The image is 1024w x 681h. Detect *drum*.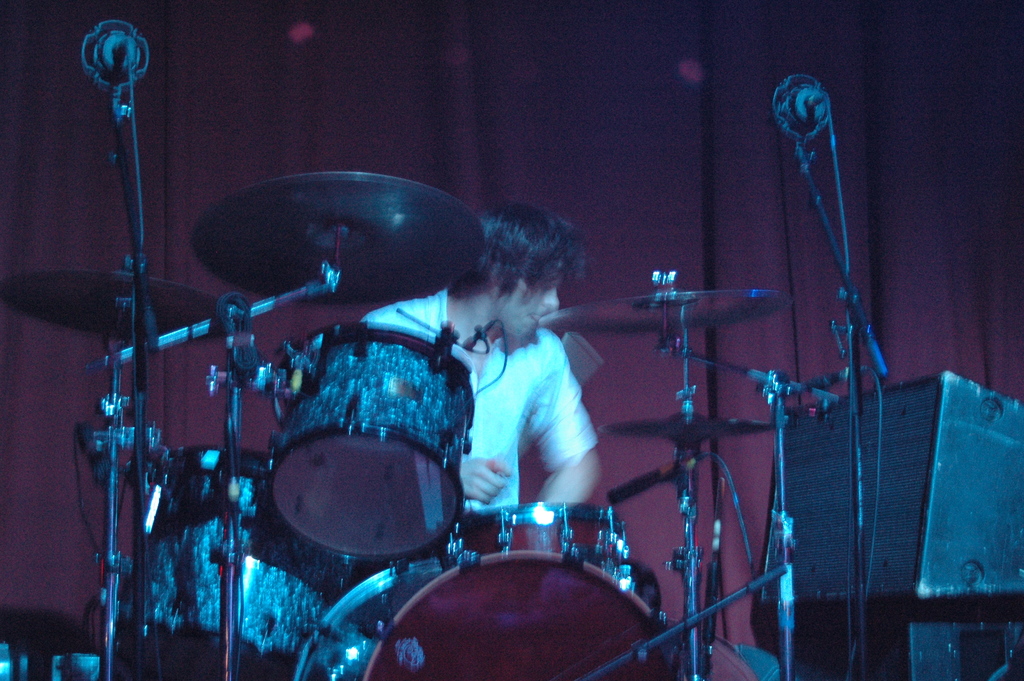
Detection: [268, 324, 477, 564].
